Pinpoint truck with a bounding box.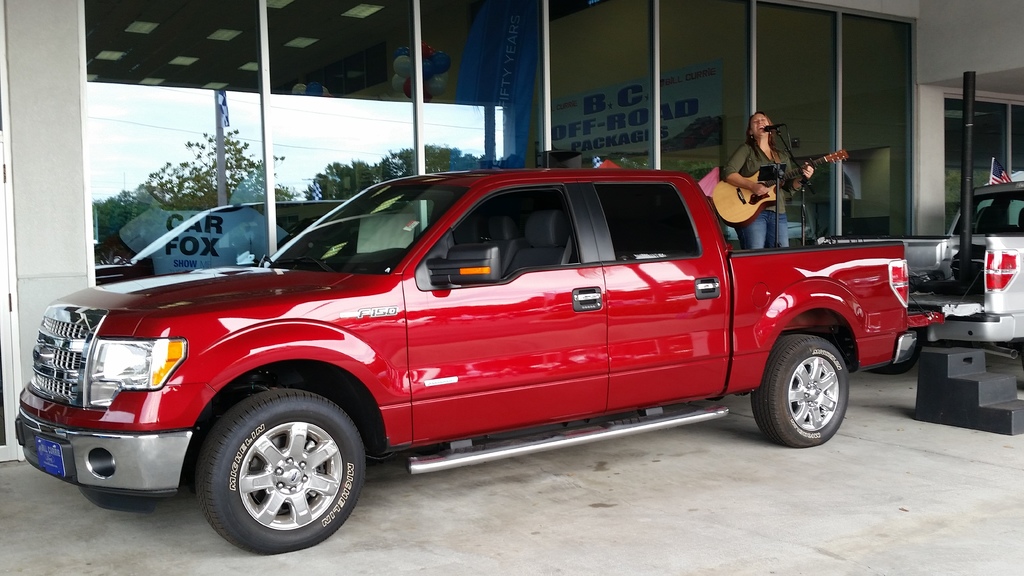
[812,157,1023,360].
